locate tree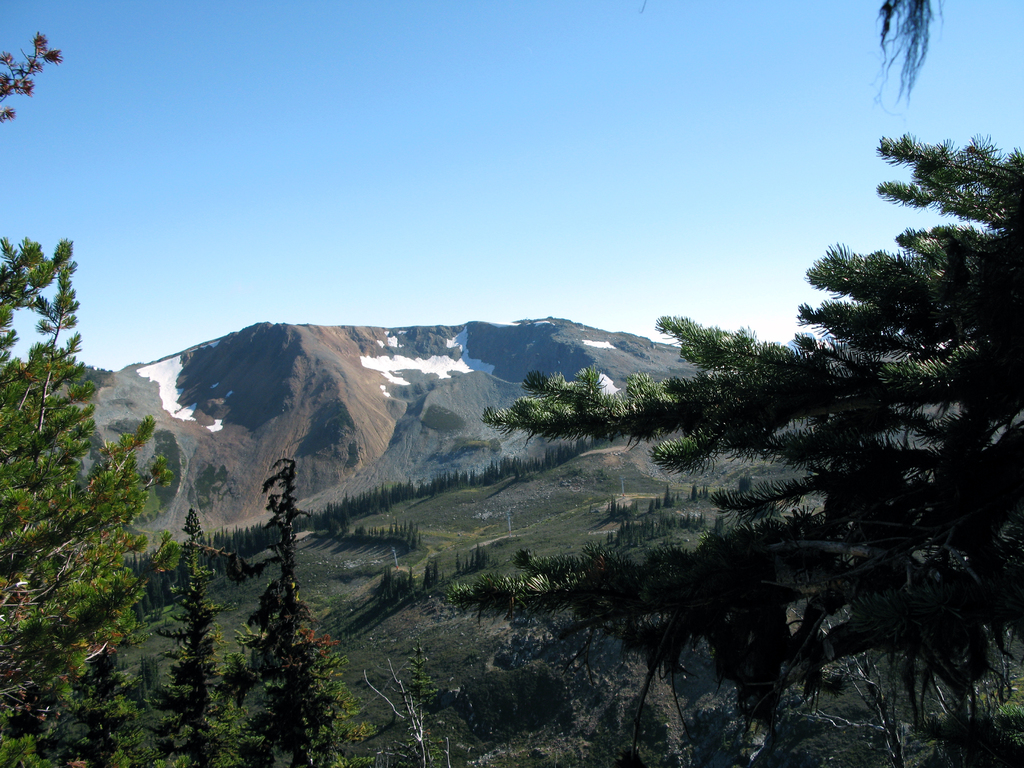
(x1=480, y1=127, x2=1023, y2=765)
